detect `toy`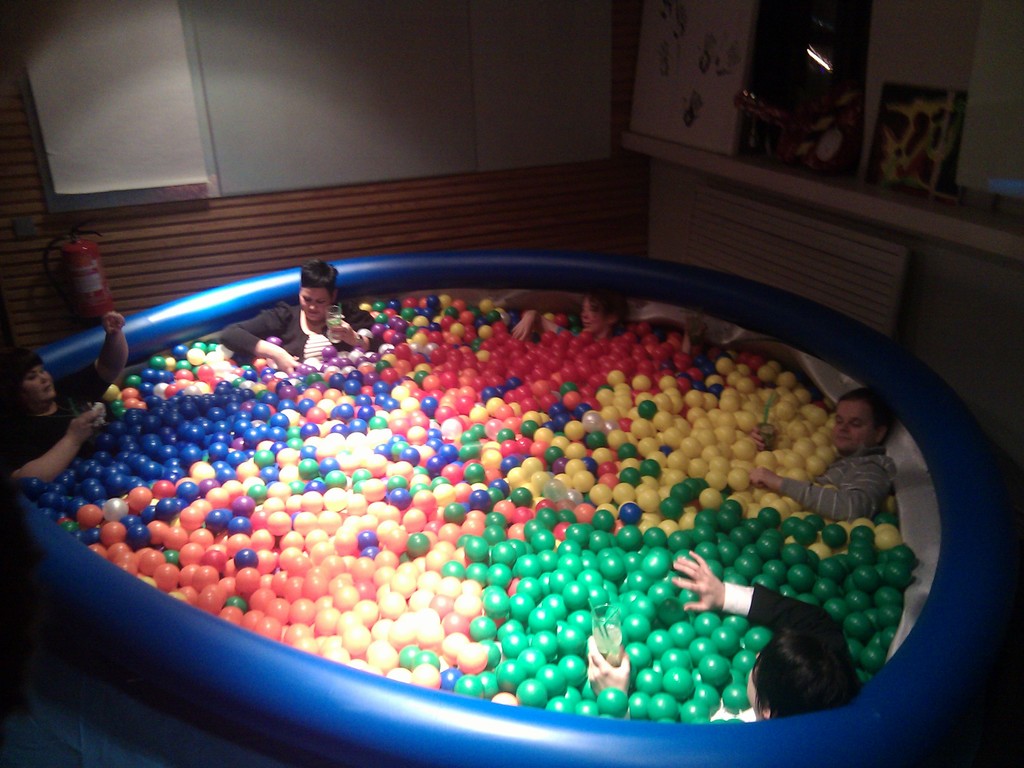
730:647:756:675
